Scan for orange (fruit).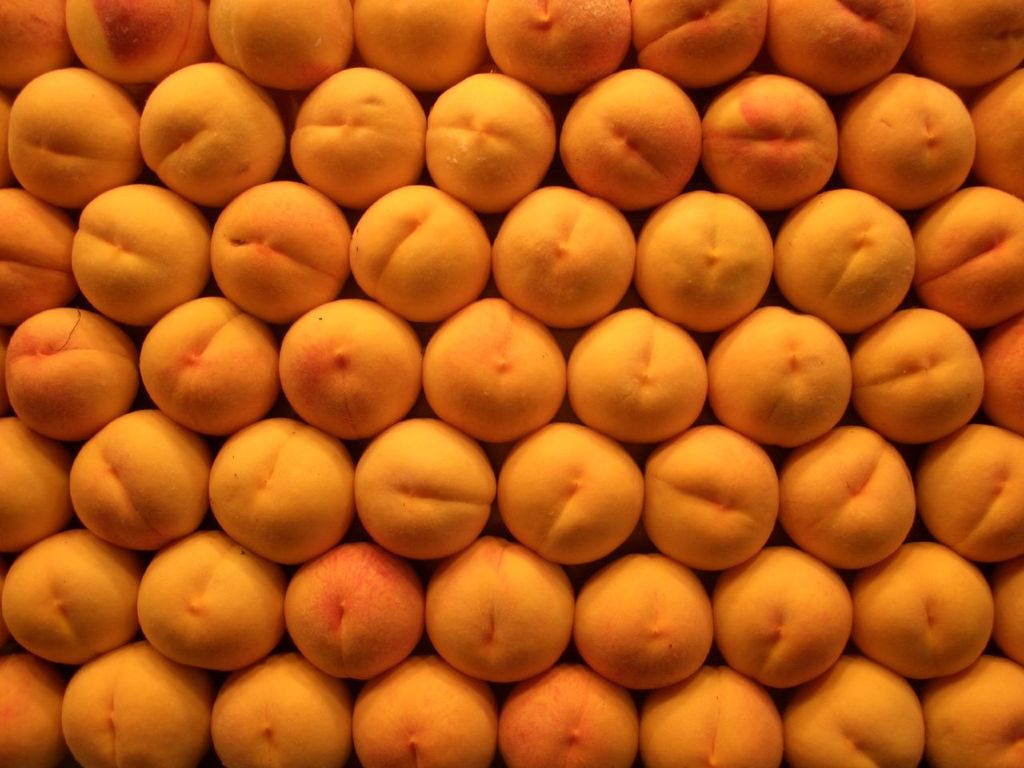
Scan result: <region>78, 402, 206, 530</region>.
